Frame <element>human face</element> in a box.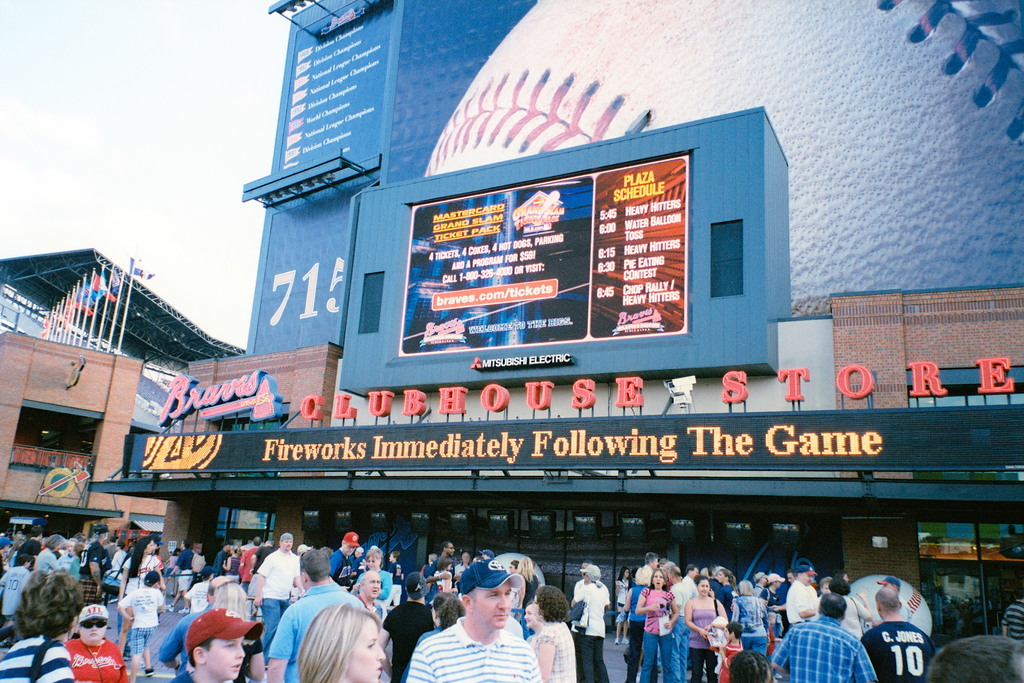
{"x1": 445, "y1": 540, "x2": 455, "y2": 557}.
